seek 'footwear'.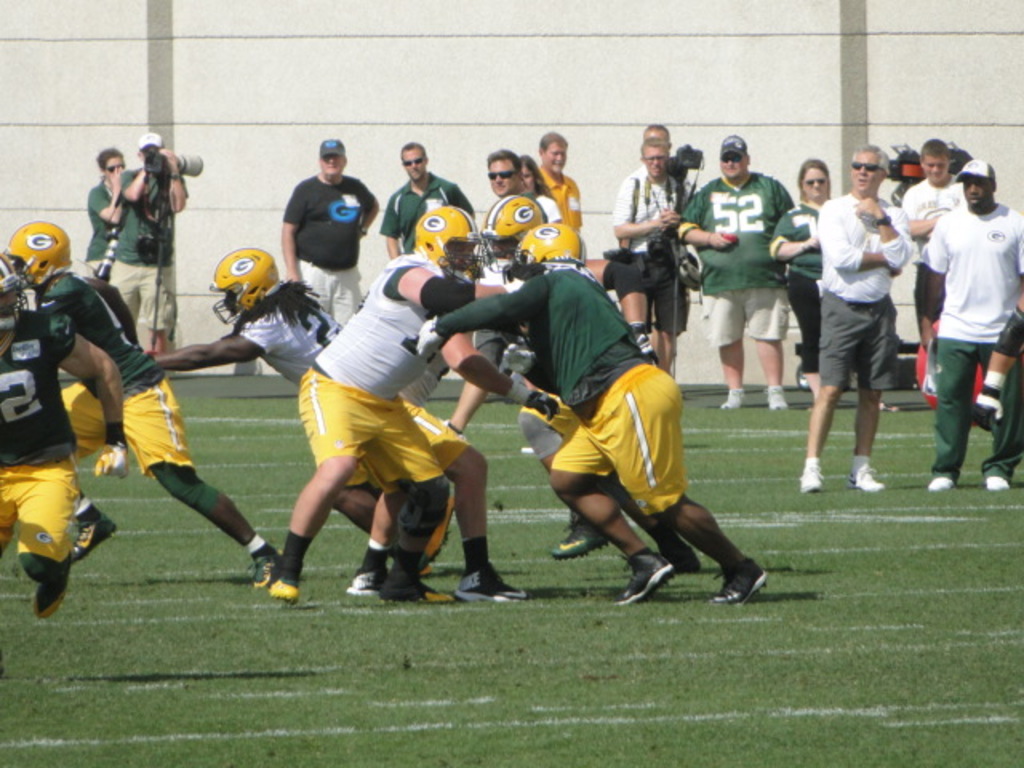
(left=707, top=555, right=771, bottom=603).
